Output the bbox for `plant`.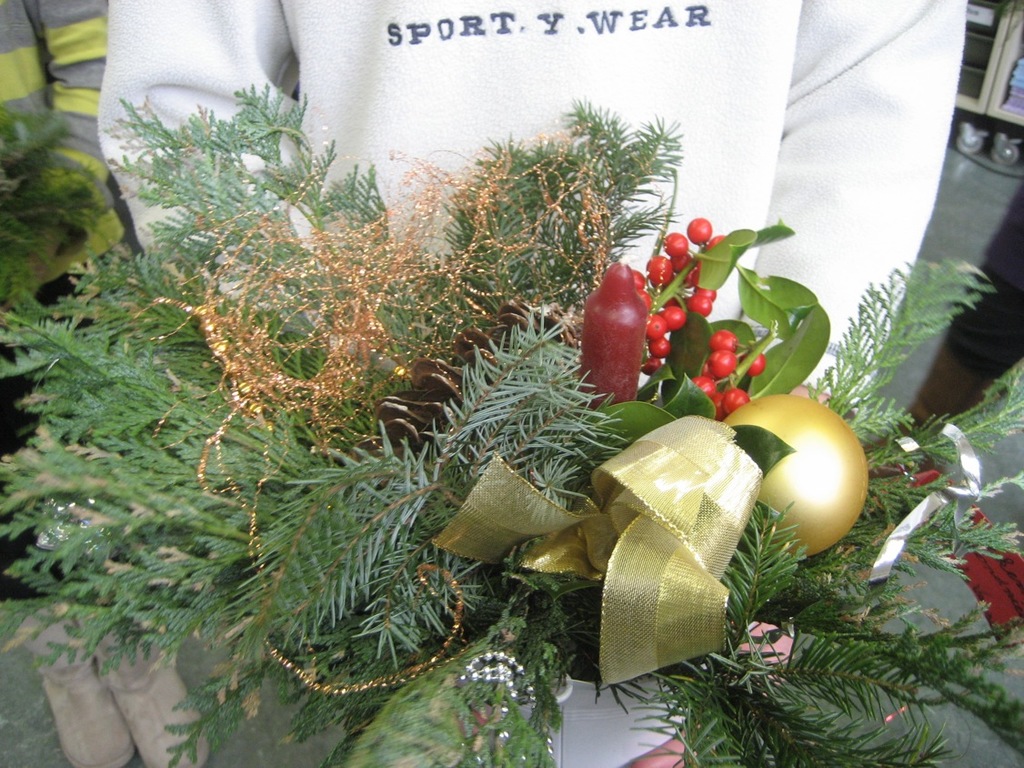
x1=2, y1=68, x2=1023, y2=767.
